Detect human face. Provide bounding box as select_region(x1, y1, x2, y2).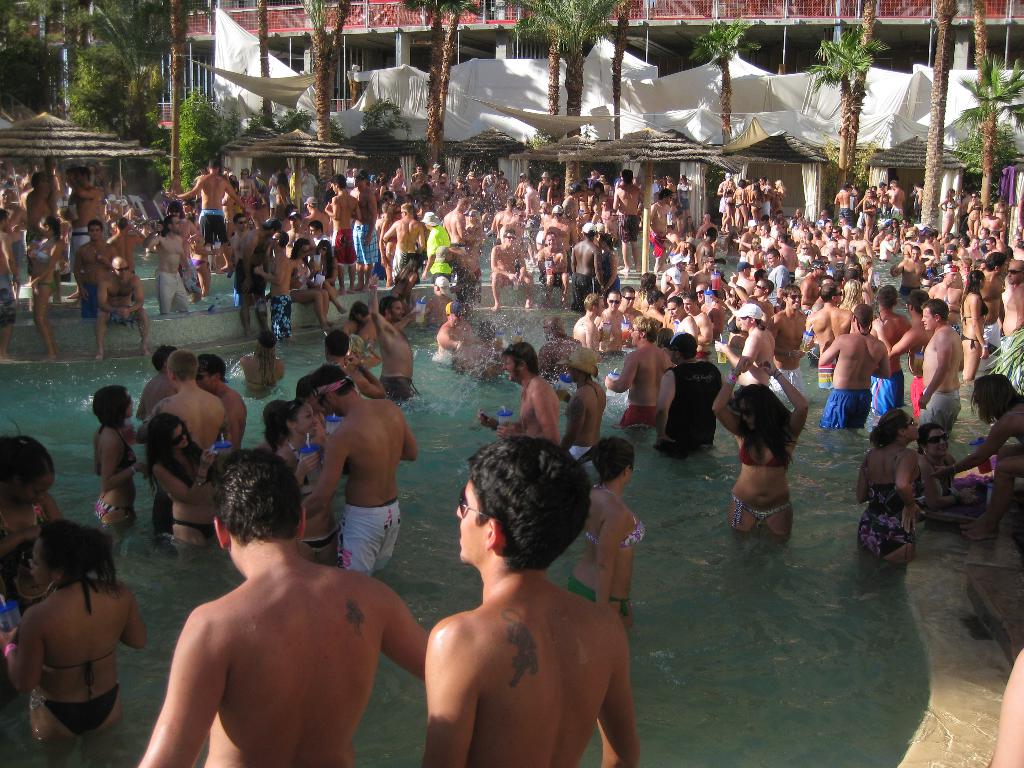
select_region(308, 225, 316, 236).
